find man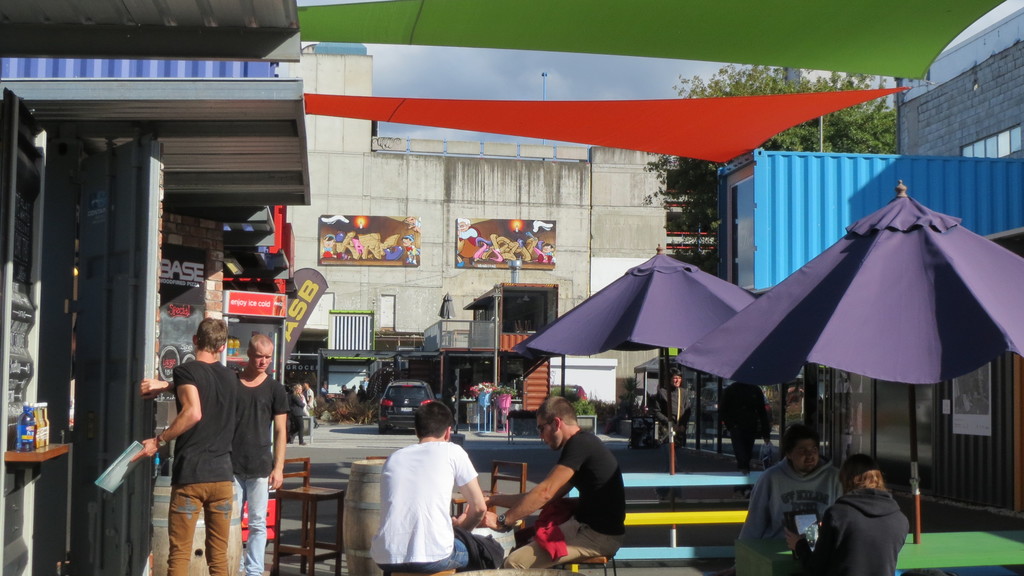
rect(717, 377, 771, 469)
